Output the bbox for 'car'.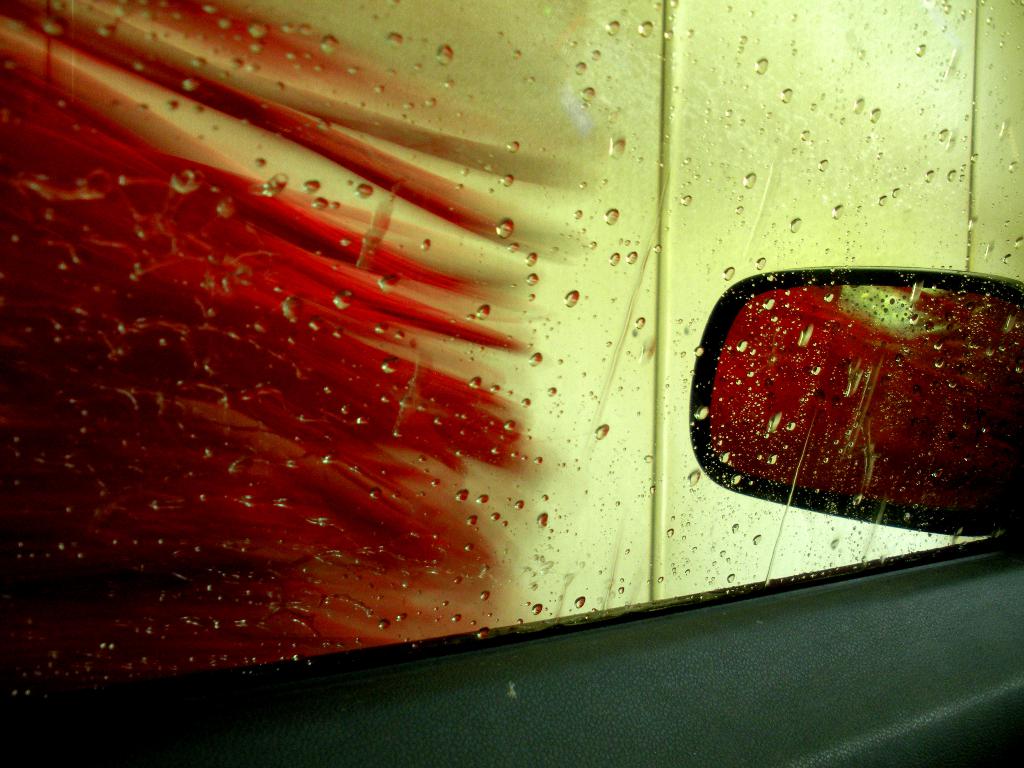
[left=60, top=55, right=1016, bottom=767].
